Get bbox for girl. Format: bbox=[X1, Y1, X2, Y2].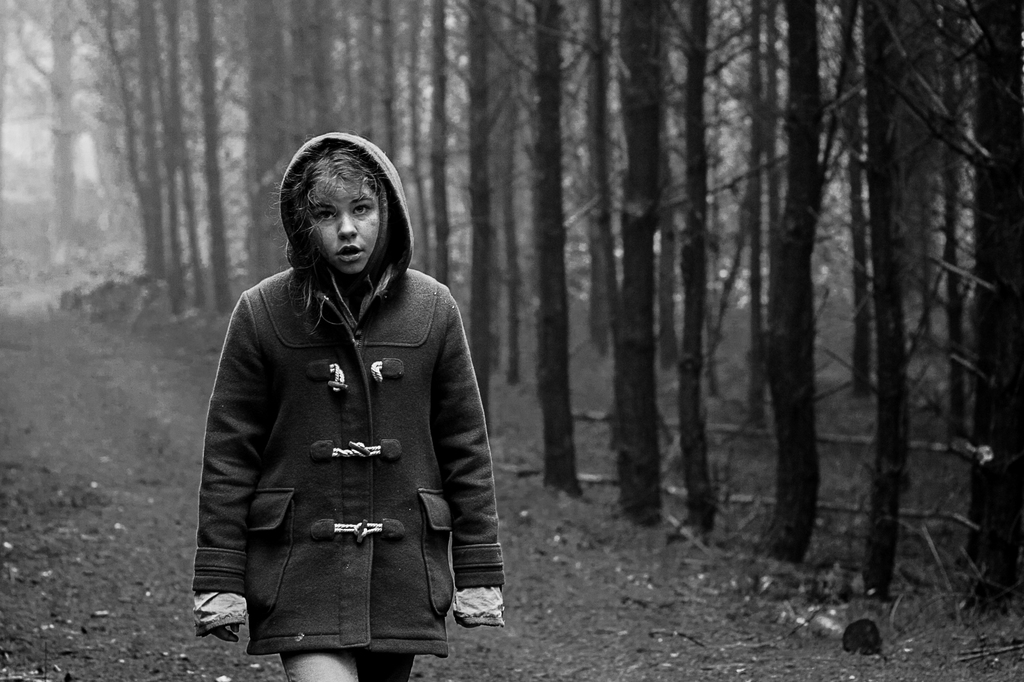
bbox=[194, 131, 504, 681].
